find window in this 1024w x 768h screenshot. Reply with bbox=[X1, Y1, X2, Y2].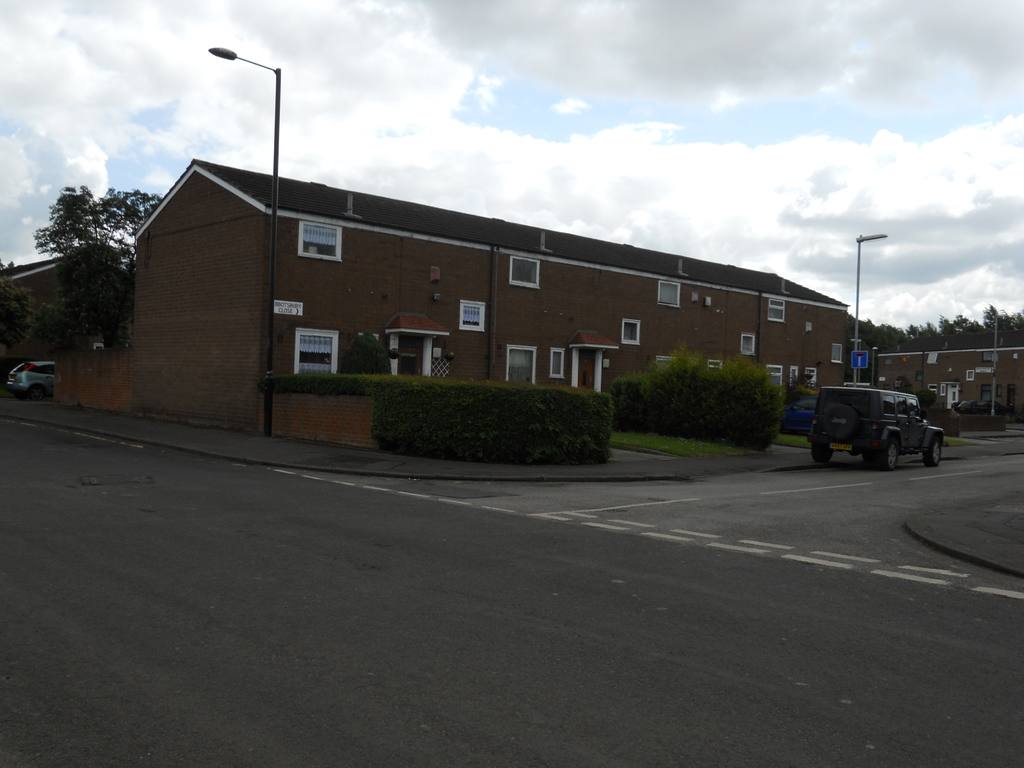
bbox=[620, 319, 641, 344].
